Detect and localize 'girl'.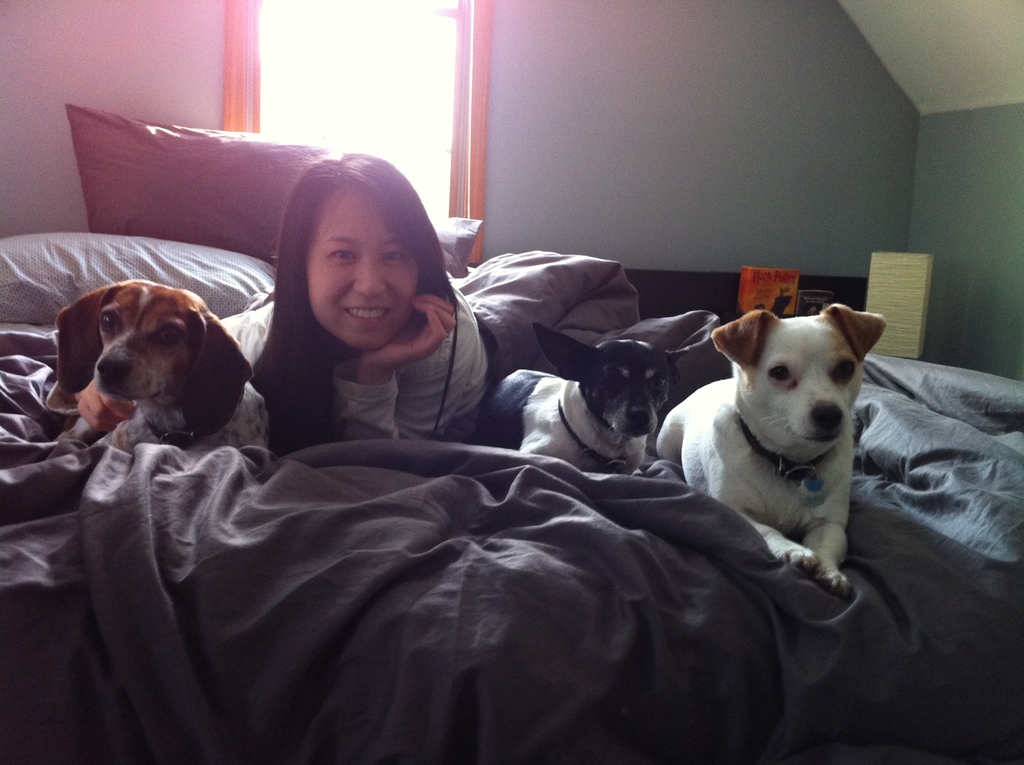
Localized at bbox=[220, 152, 505, 458].
